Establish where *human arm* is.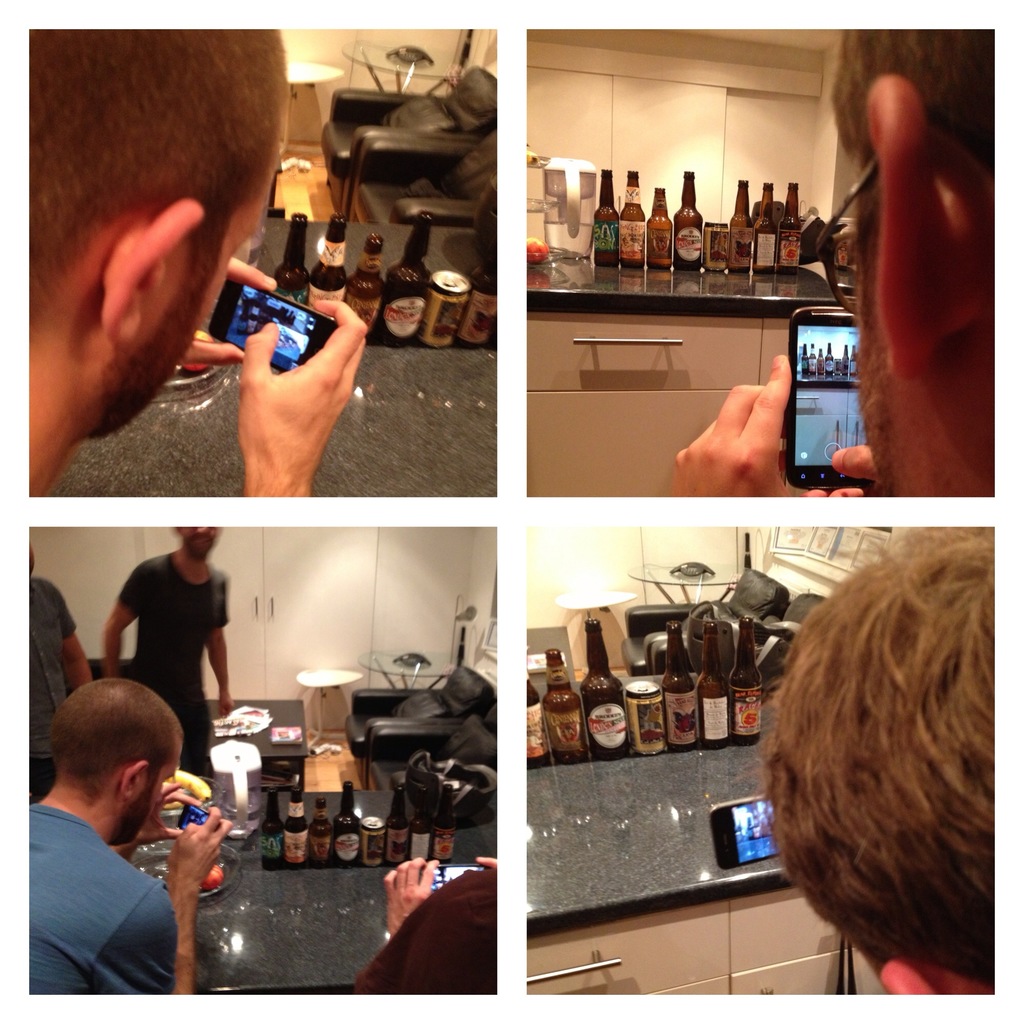
Established at (225,296,373,504).
